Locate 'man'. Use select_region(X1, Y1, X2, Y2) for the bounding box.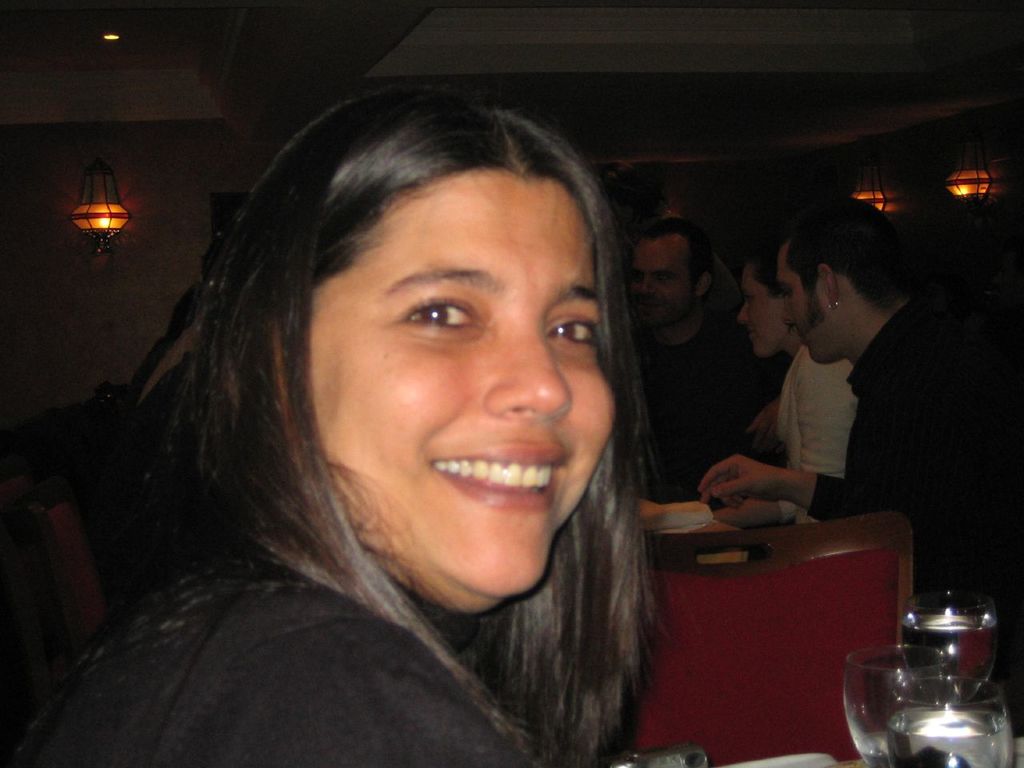
select_region(629, 218, 791, 513).
